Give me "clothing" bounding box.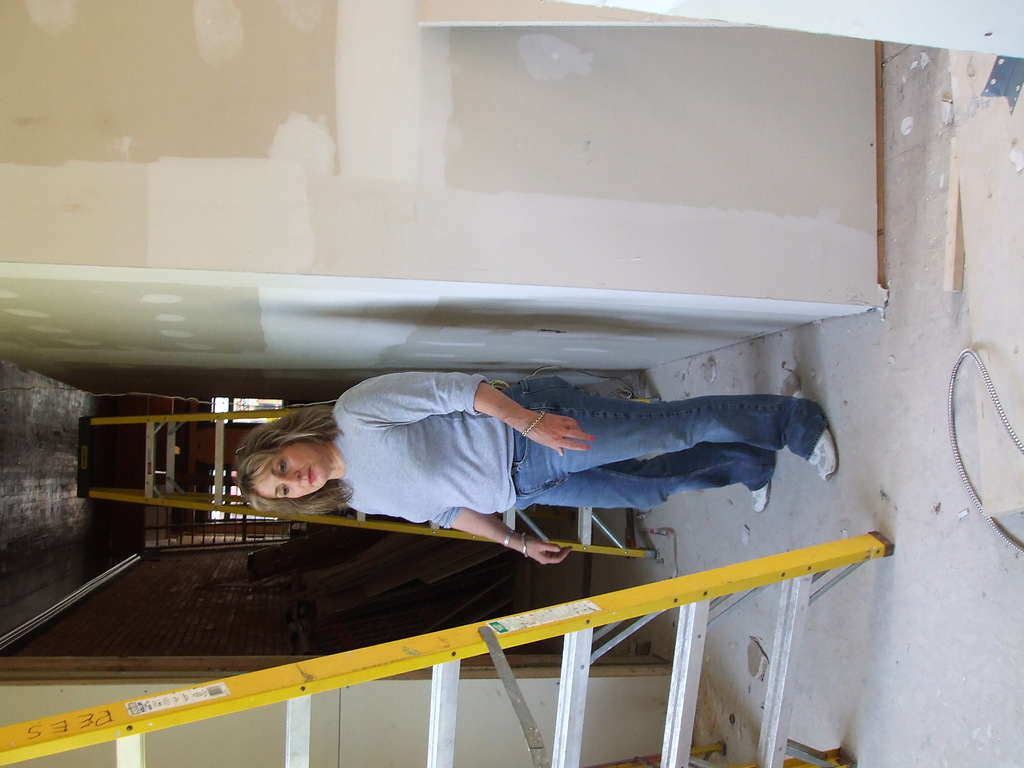
<region>277, 360, 828, 543</region>.
